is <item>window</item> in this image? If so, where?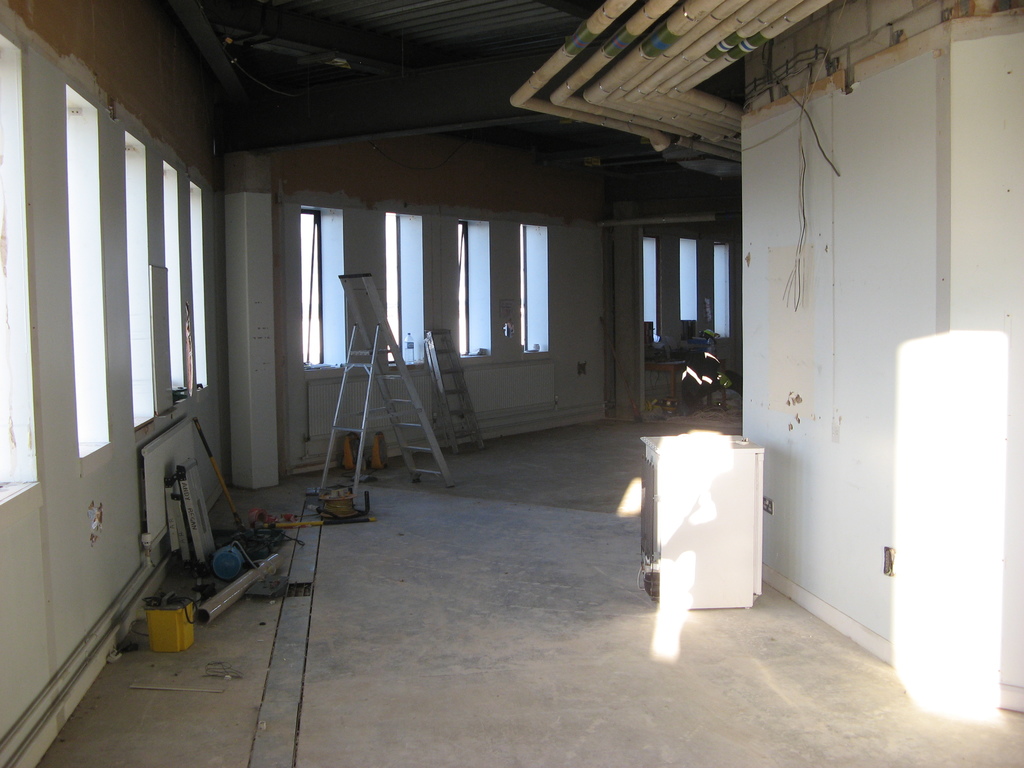
Yes, at l=186, t=182, r=207, b=387.
